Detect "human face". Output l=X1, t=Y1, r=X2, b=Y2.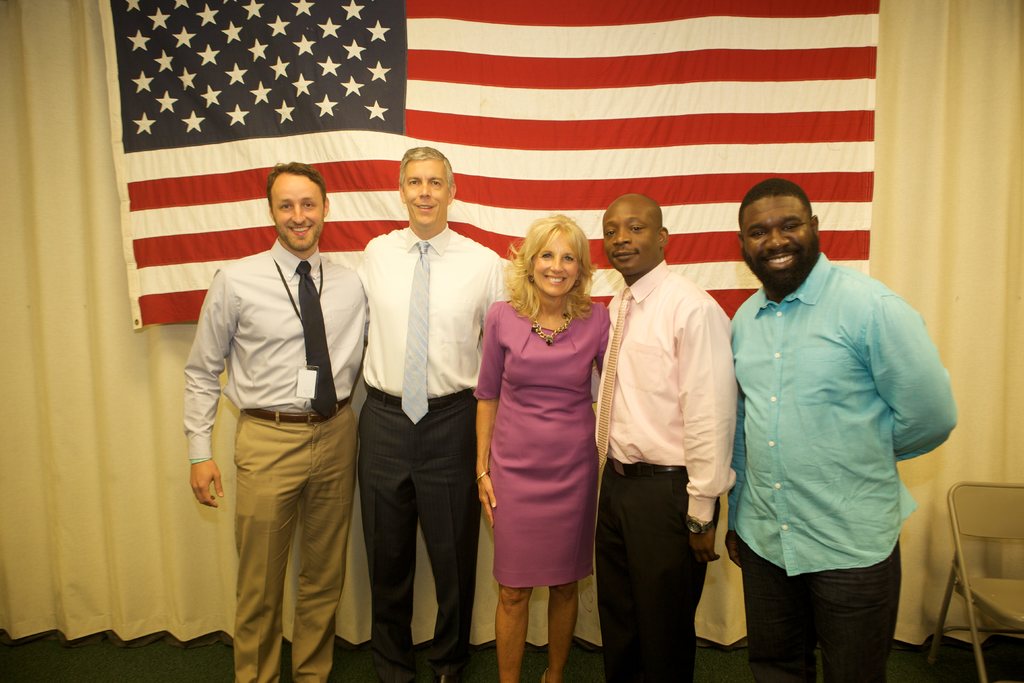
l=397, t=157, r=451, b=226.
